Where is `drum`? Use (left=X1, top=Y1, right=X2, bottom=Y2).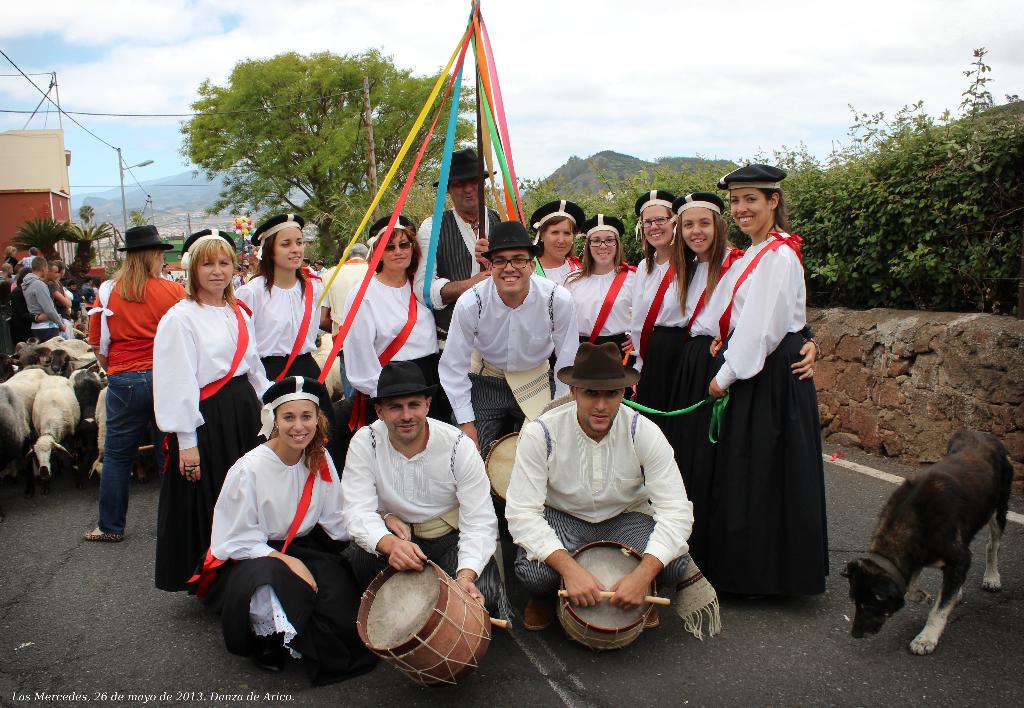
(left=484, top=433, right=515, bottom=501).
